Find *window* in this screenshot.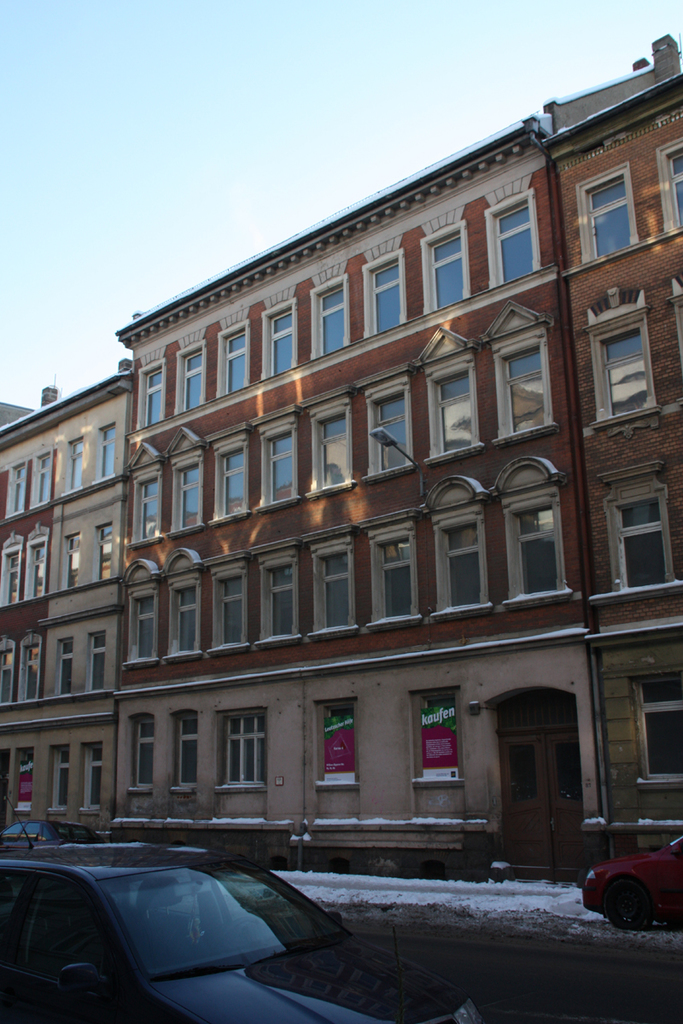
The bounding box for *window* is Rect(53, 742, 76, 815).
